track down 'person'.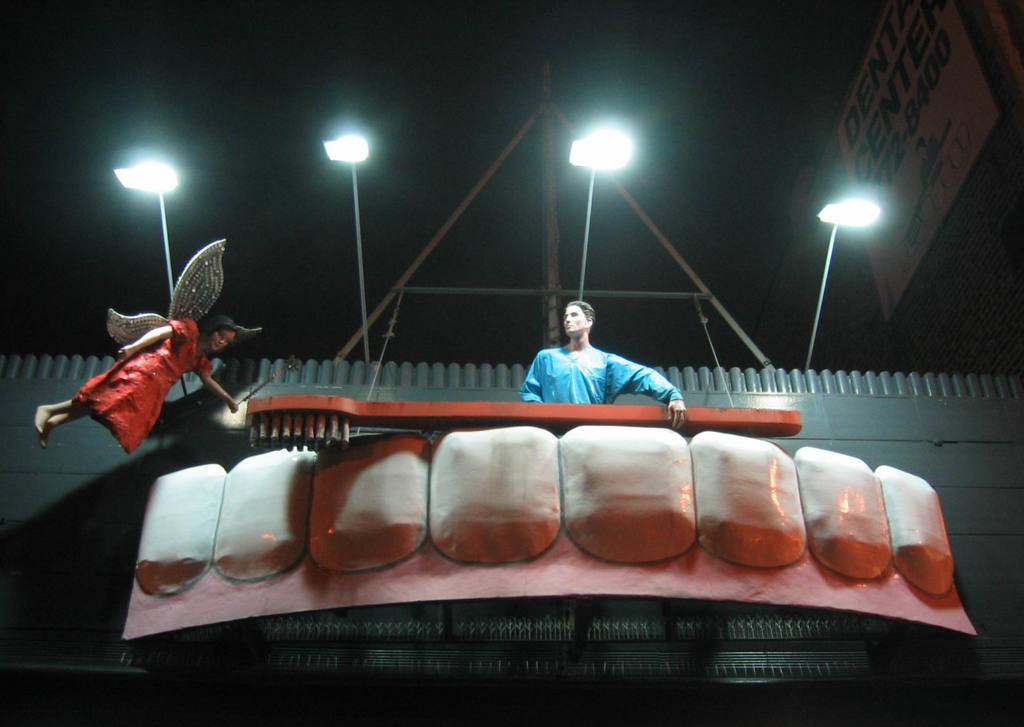
Tracked to left=28, top=234, right=265, bottom=460.
